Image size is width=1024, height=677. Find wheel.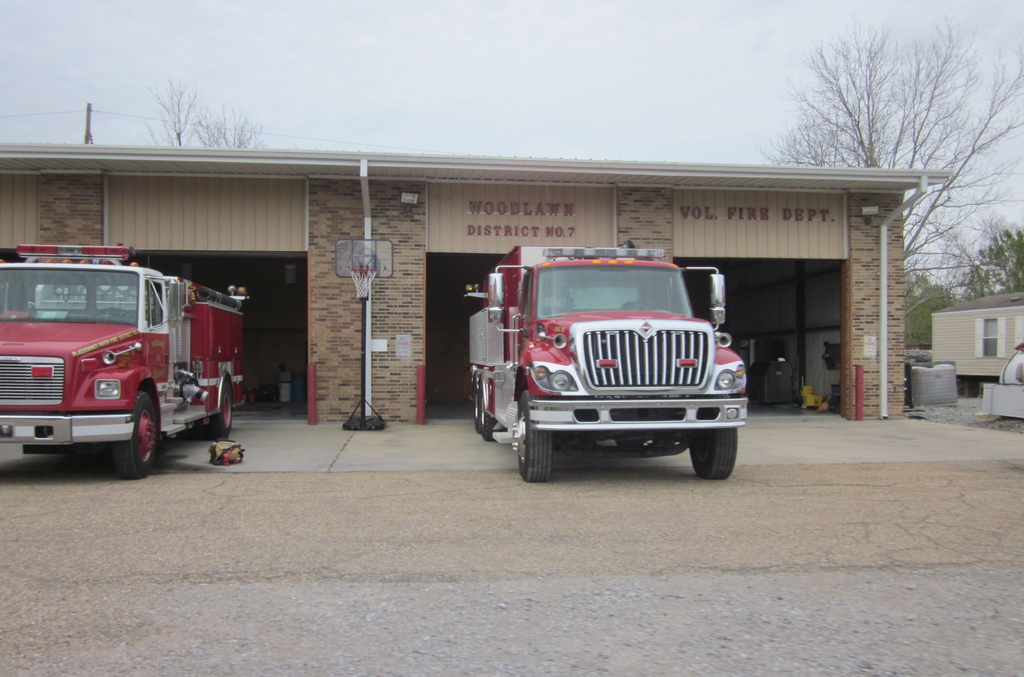
472/382/477/431.
